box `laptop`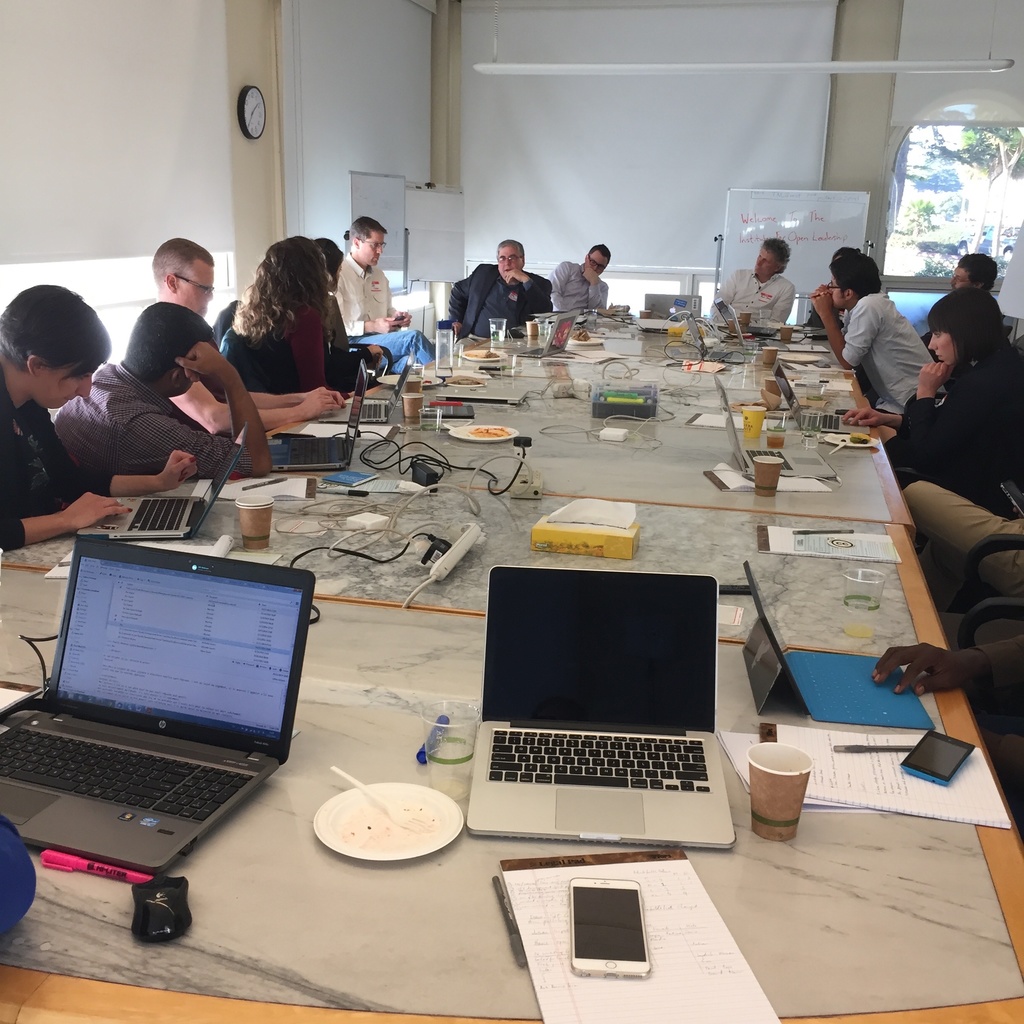
Rect(505, 310, 580, 357)
